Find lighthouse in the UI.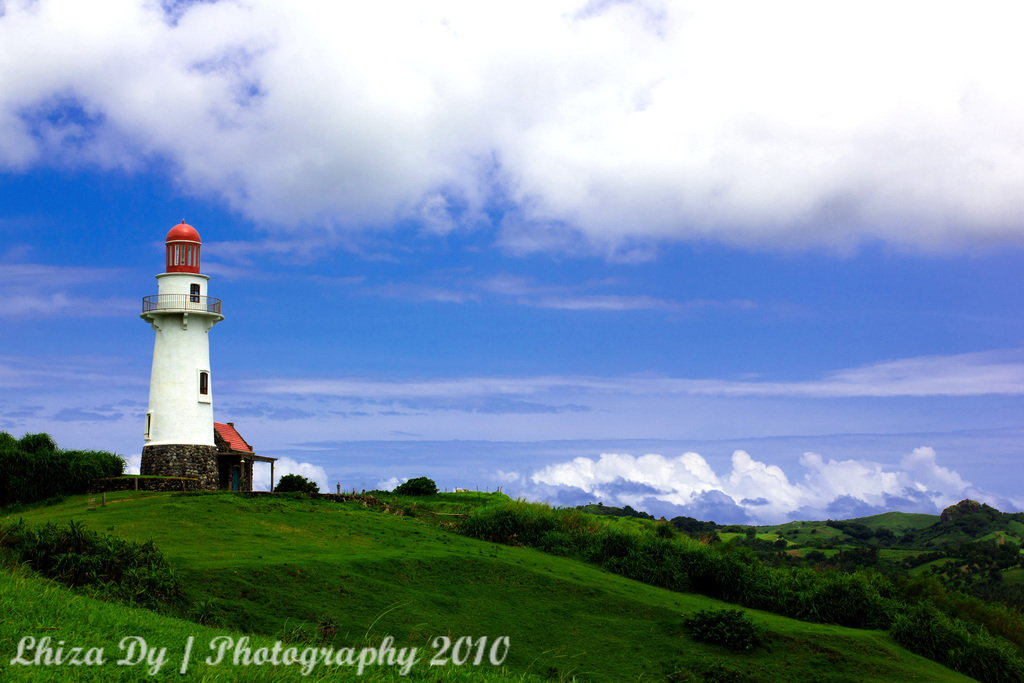
UI element at [left=138, top=219, right=223, bottom=490].
